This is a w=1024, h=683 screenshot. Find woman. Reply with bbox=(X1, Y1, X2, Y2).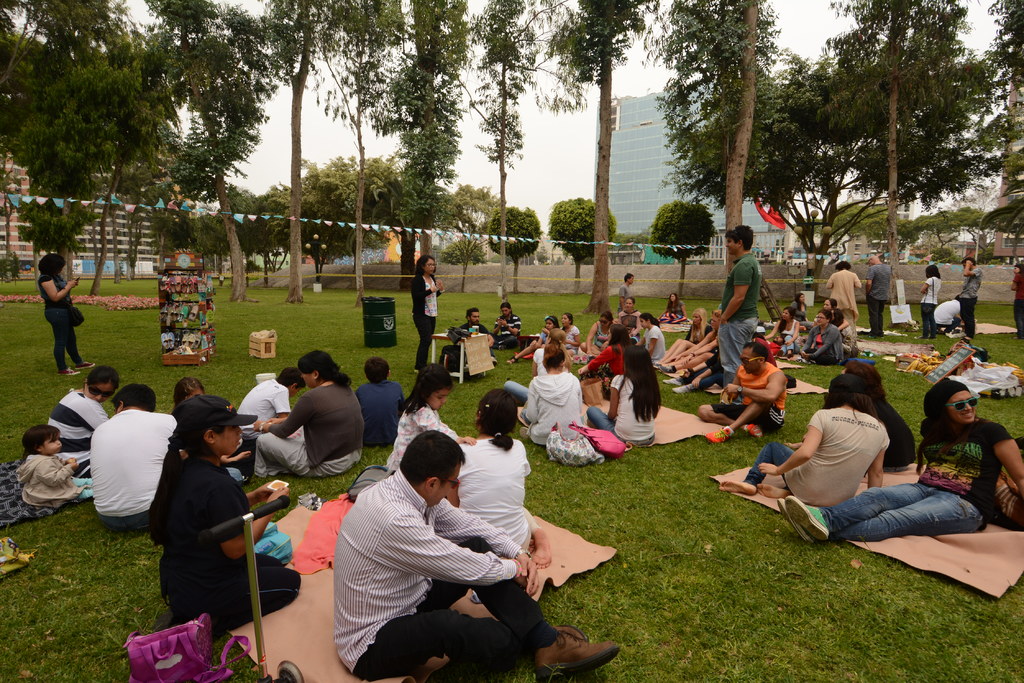
bbox=(579, 320, 639, 374).
